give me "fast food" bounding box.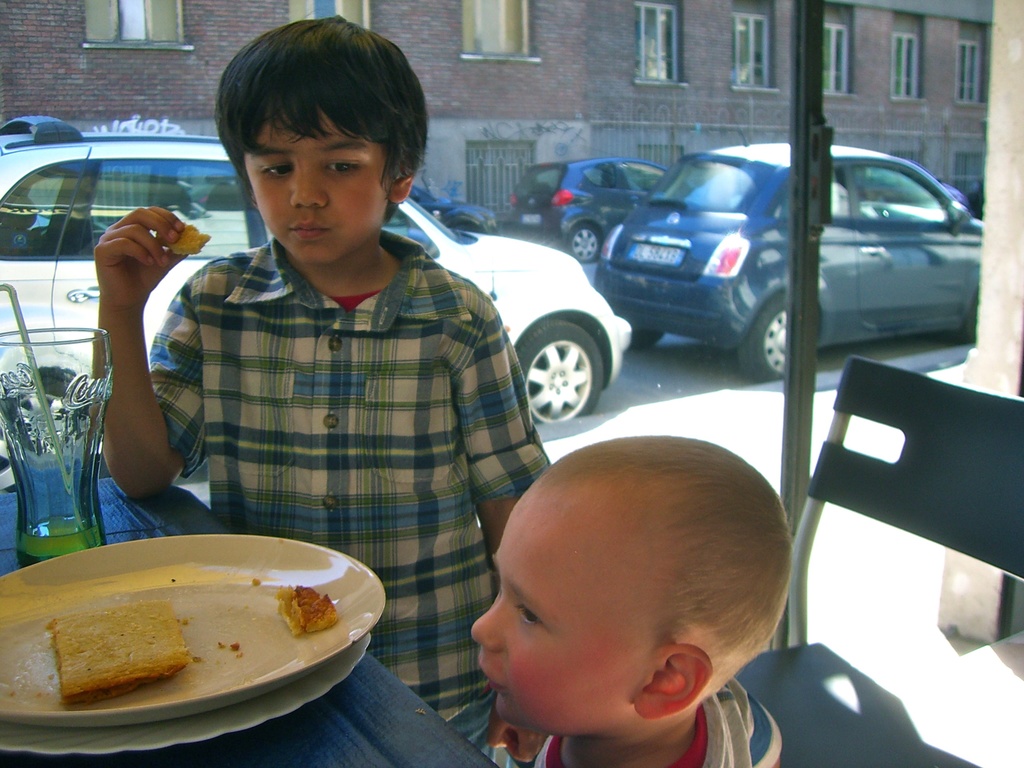
168/224/212/256.
